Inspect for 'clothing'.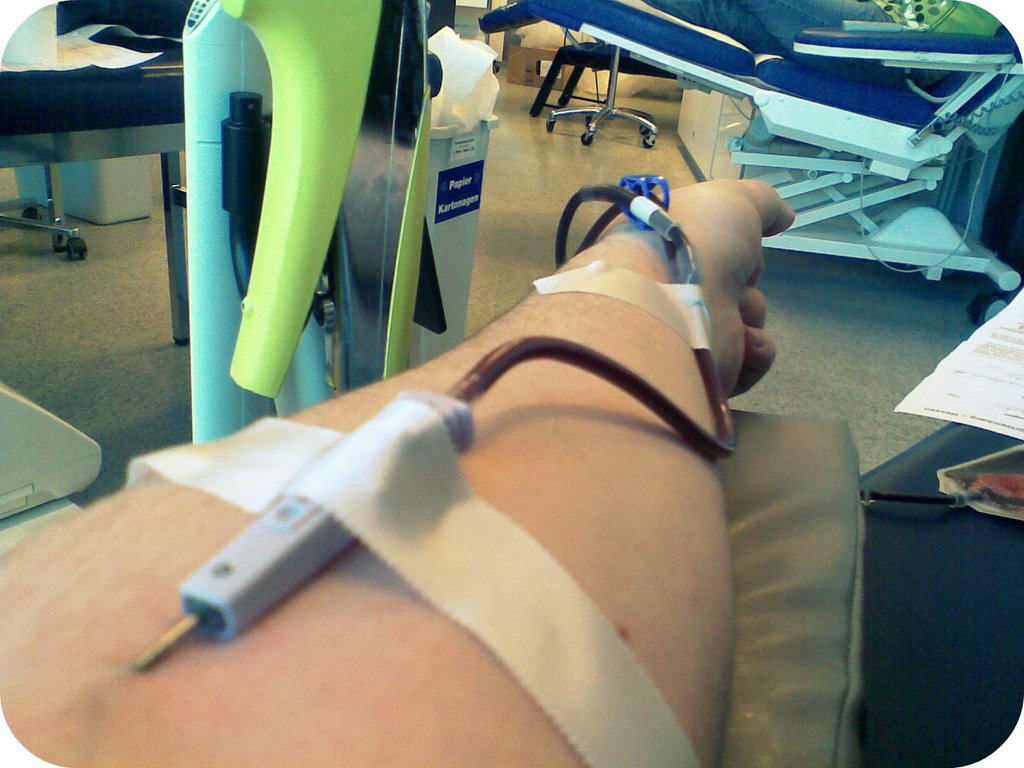
Inspection: 648, 0, 897, 72.
